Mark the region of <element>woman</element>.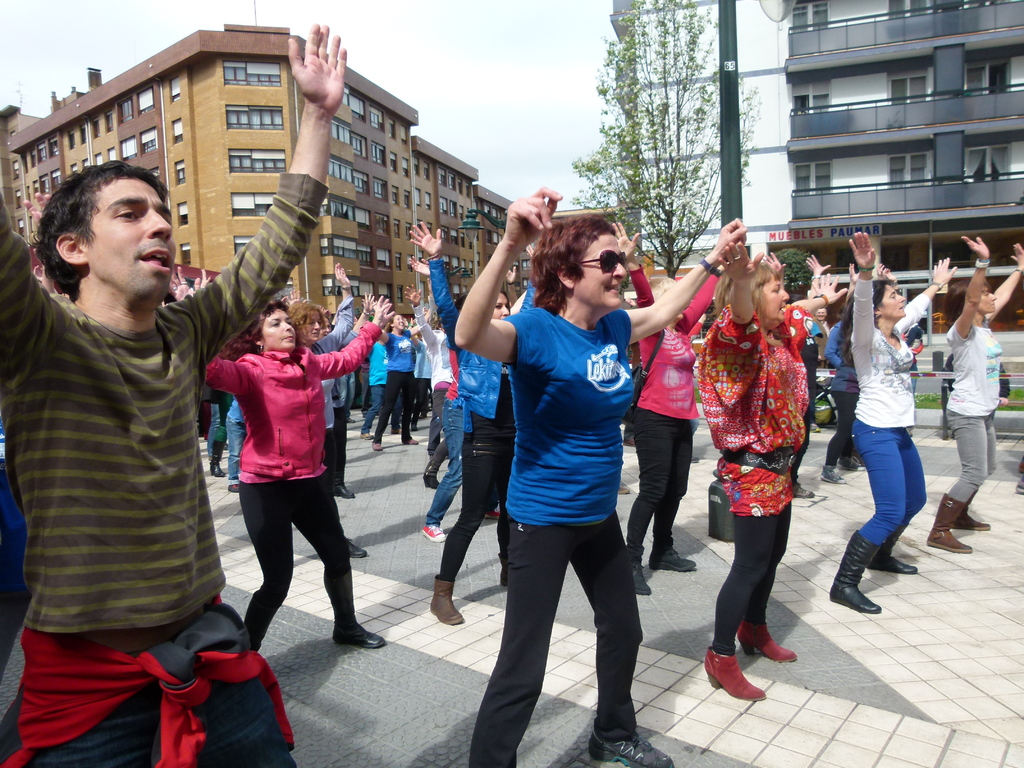
Region: locate(206, 289, 392, 650).
